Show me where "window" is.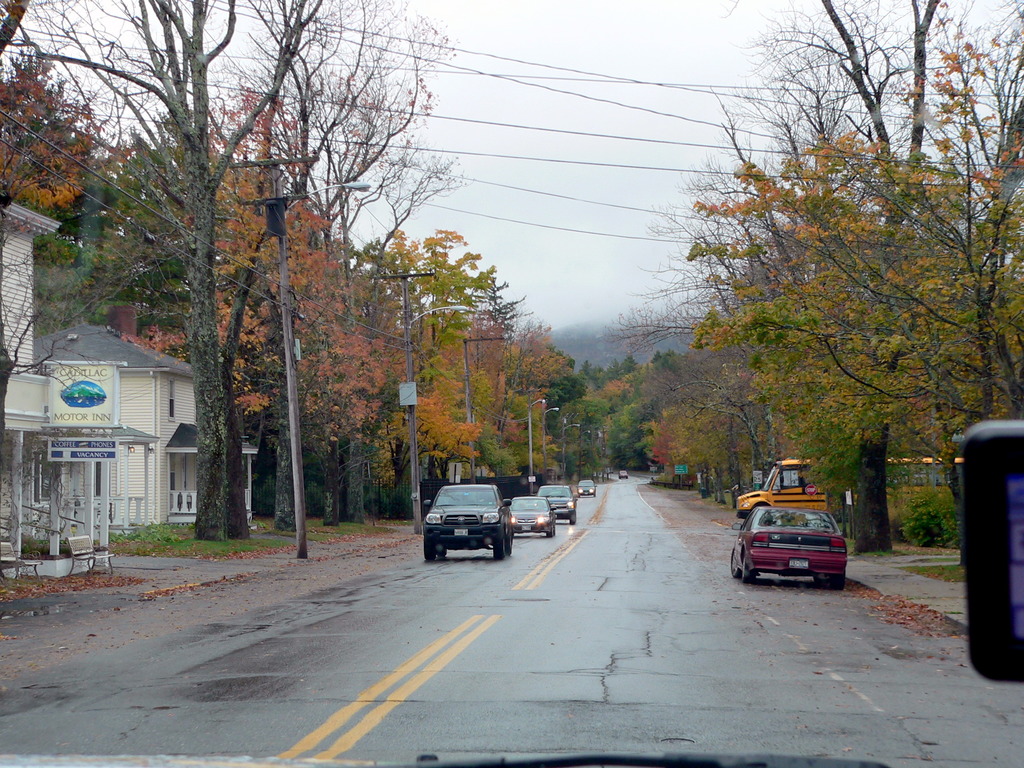
"window" is at left=169, top=380, right=175, bottom=420.
